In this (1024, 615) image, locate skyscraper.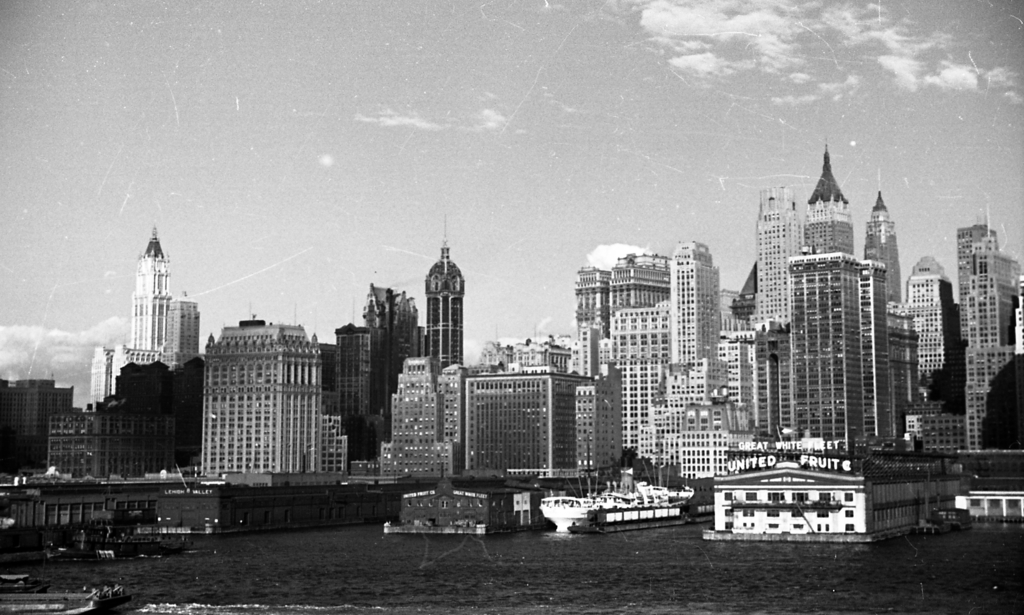
Bounding box: x1=367, y1=283, x2=425, y2=440.
